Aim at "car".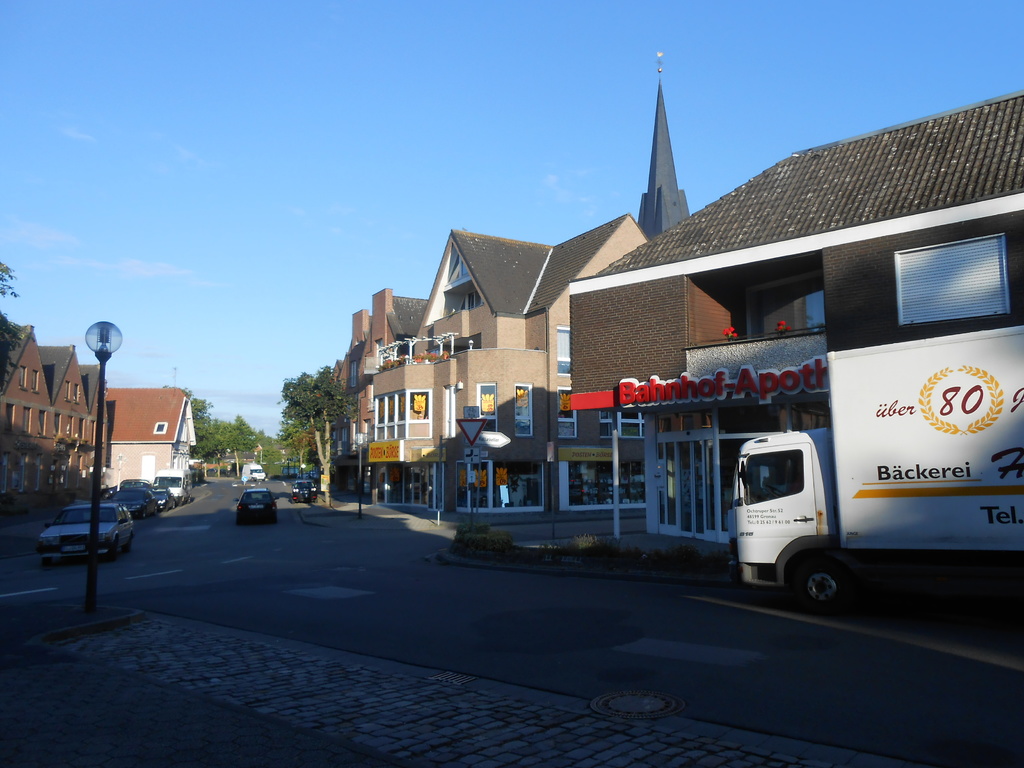
Aimed at l=290, t=482, r=314, b=504.
